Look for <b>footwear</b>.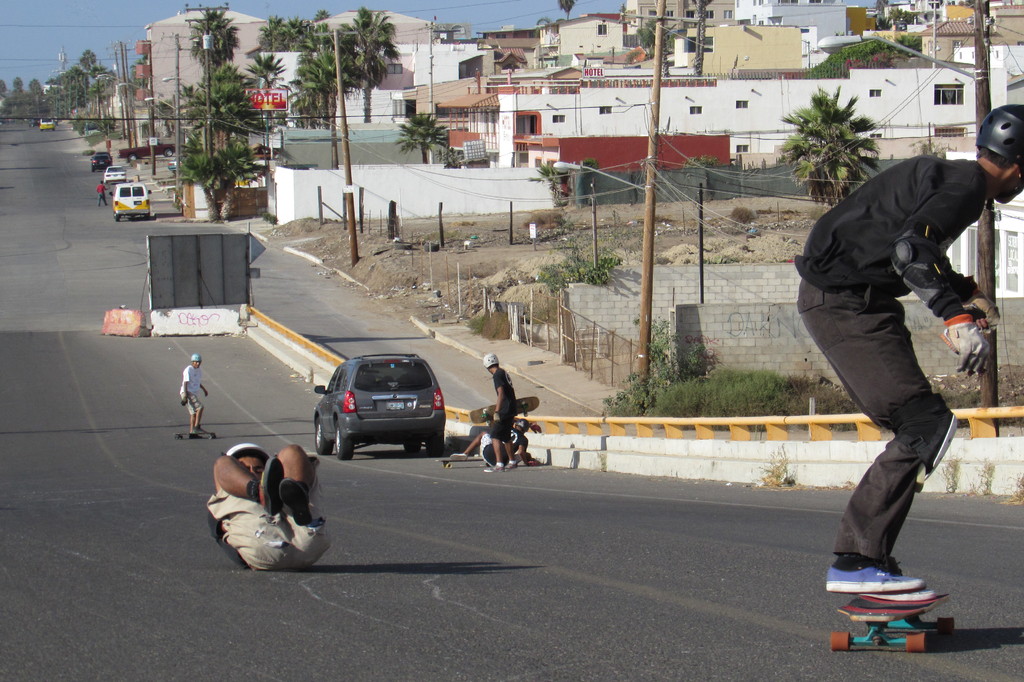
Found: 278, 478, 310, 528.
